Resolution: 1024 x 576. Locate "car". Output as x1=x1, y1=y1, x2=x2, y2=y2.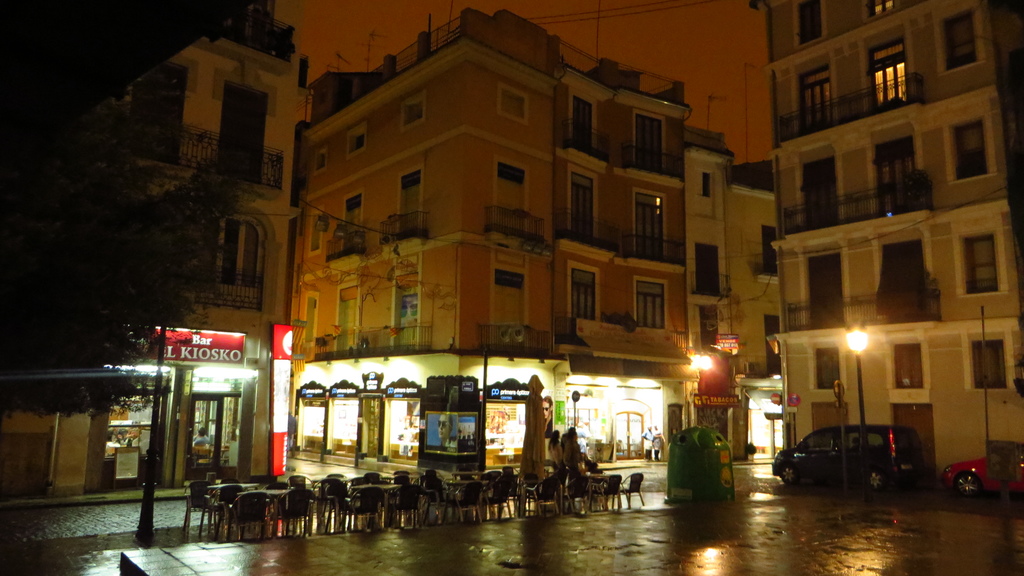
x1=942, y1=445, x2=1023, y2=499.
